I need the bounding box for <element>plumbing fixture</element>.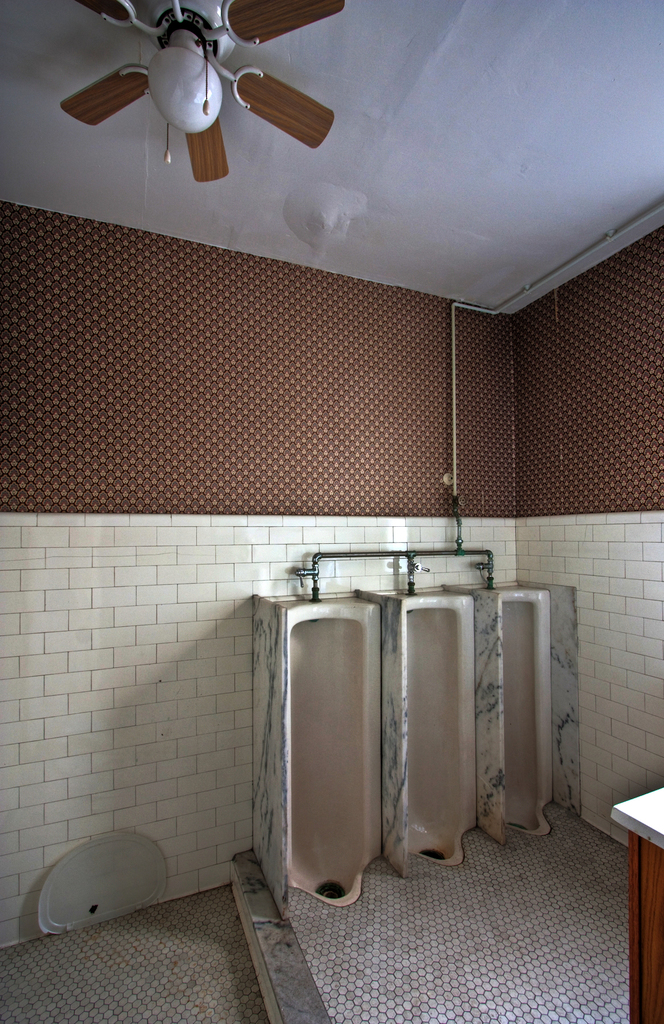
Here it is: [x1=403, y1=550, x2=427, y2=594].
